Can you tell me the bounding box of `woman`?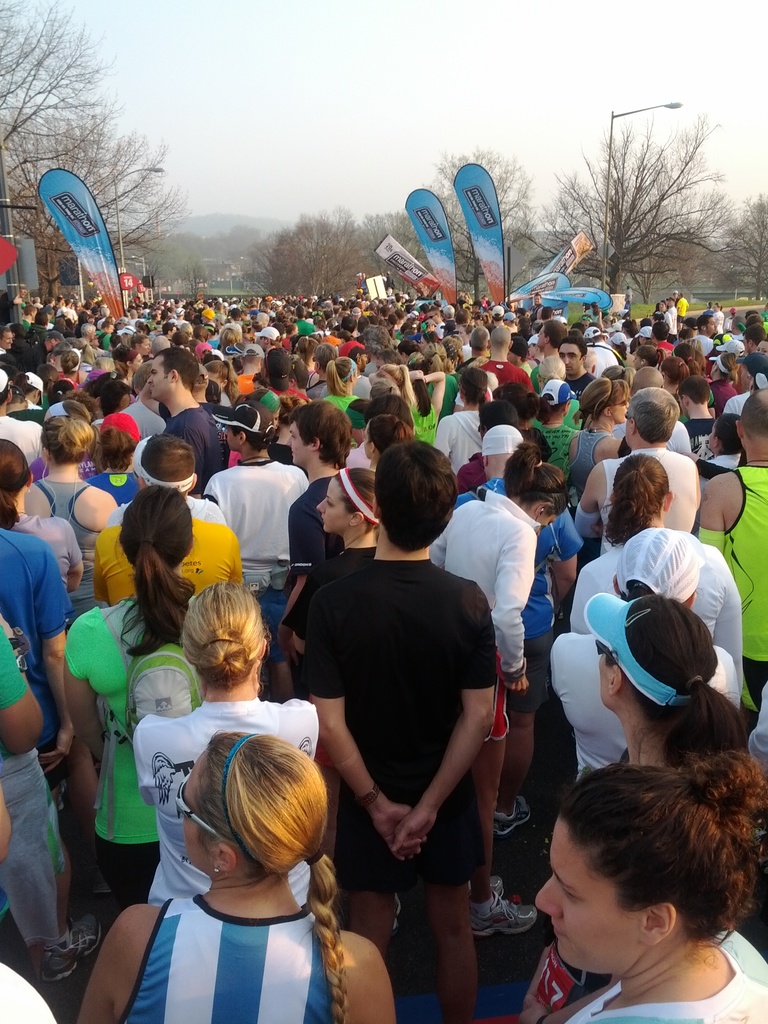
(left=278, top=467, right=382, bottom=653).
